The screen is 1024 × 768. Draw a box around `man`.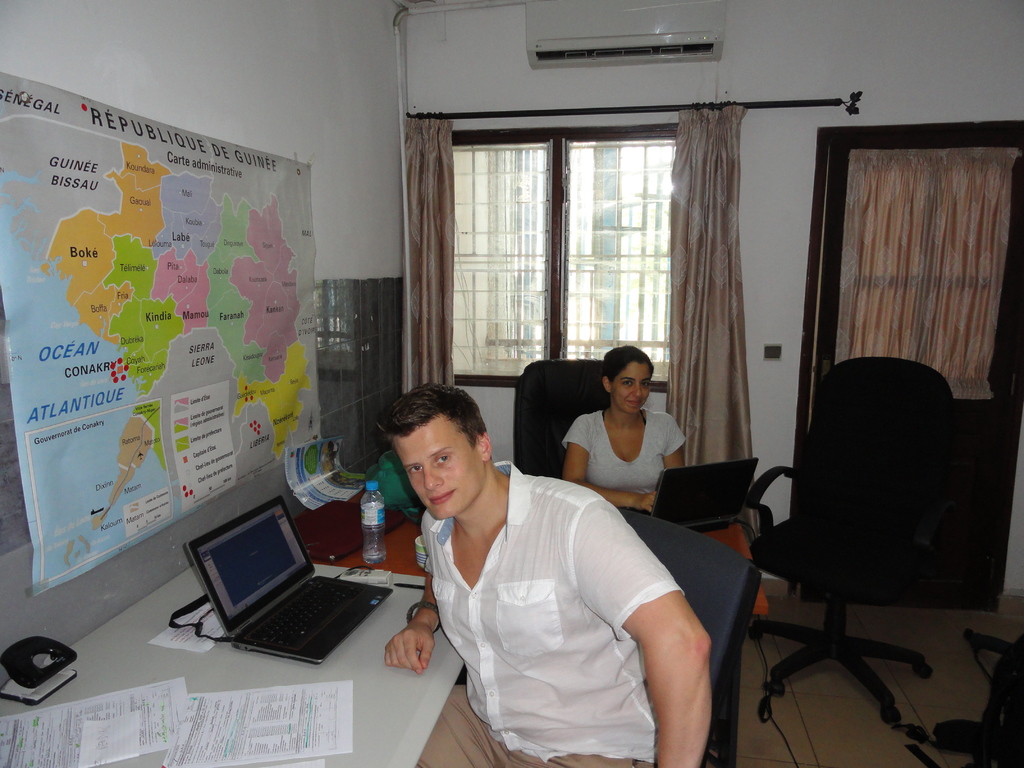
(x1=382, y1=383, x2=709, y2=767).
